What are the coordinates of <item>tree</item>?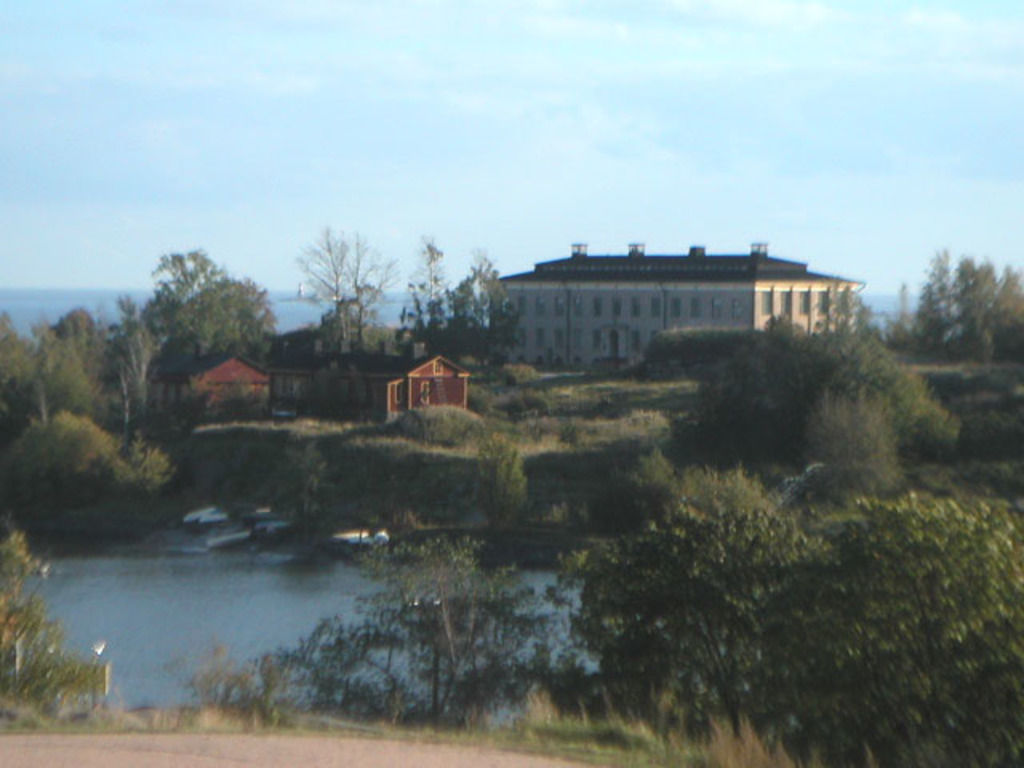
(left=896, top=254, right=1022, bottom=352).
